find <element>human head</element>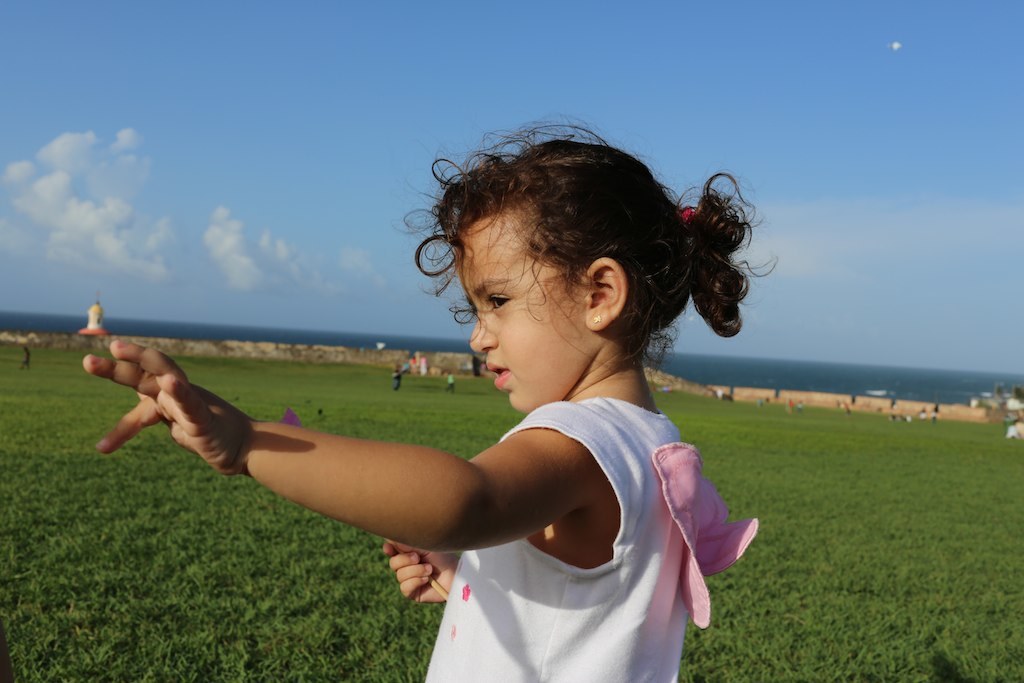
{"x1": 412, "y1": 129, "x2": 721, "y2": 404}
